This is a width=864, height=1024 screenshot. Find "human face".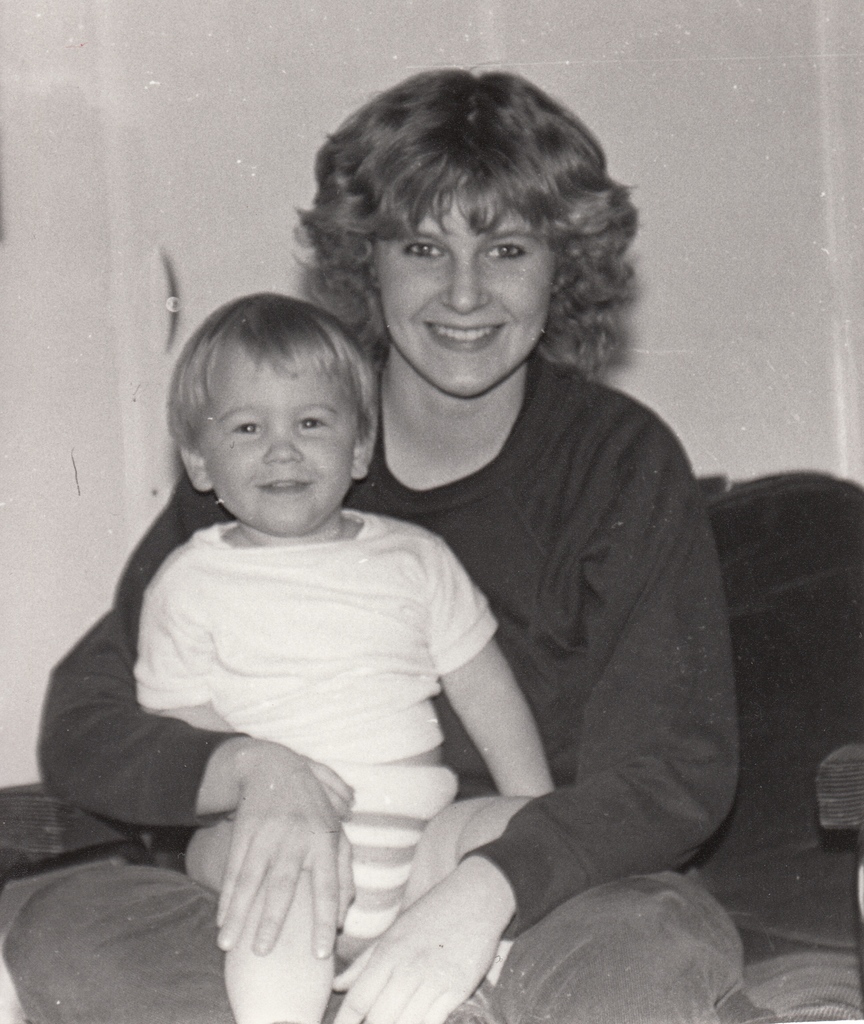
Bounding box: crop(375, 172, 557, 399).
